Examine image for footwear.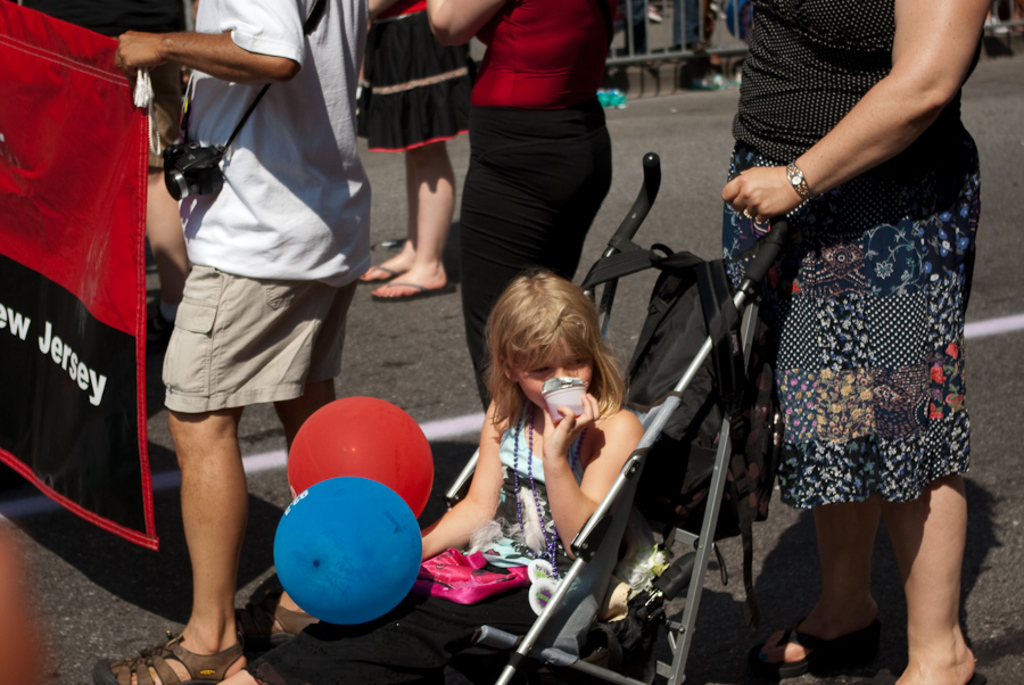
Examination result: pyautogui.locateOnScreen(749, 620, 878, 674).
